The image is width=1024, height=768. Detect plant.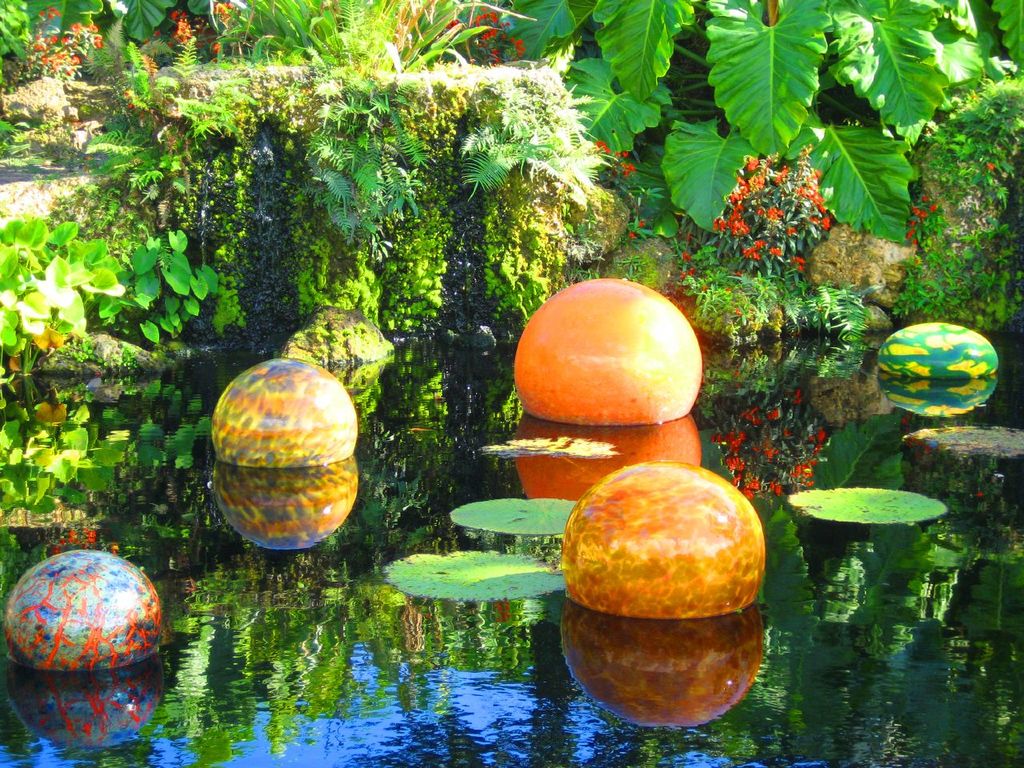
Detection: Rect(711, 138, 833, 259).
